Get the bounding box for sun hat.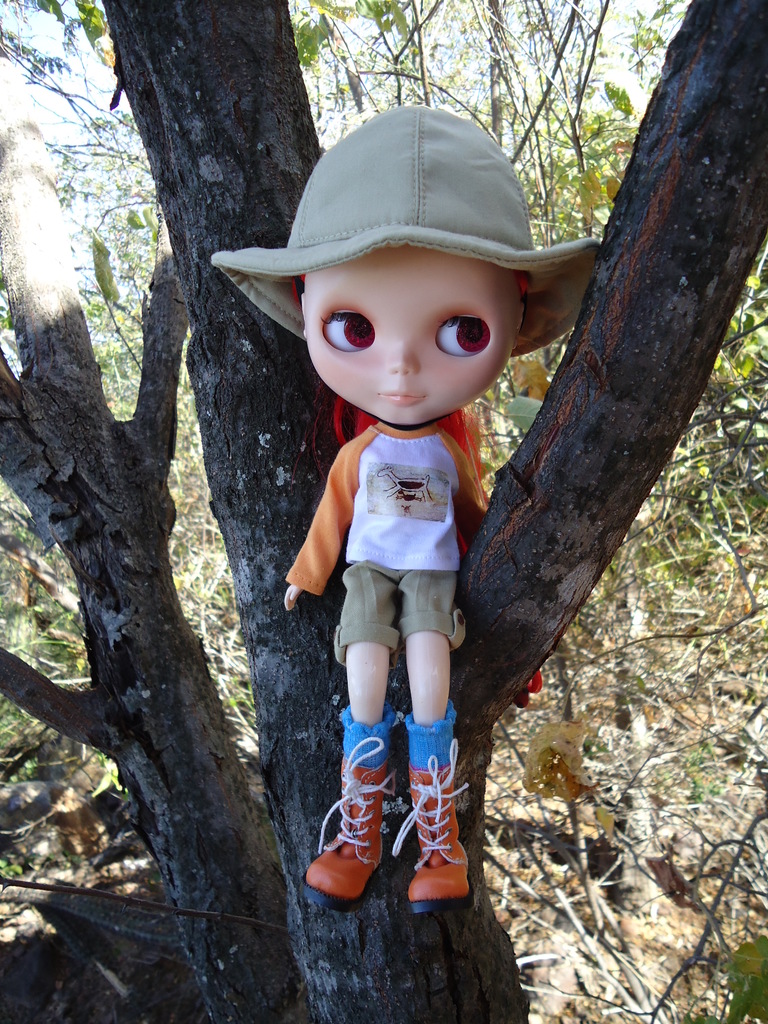
region(209, 104, 611, 369).
